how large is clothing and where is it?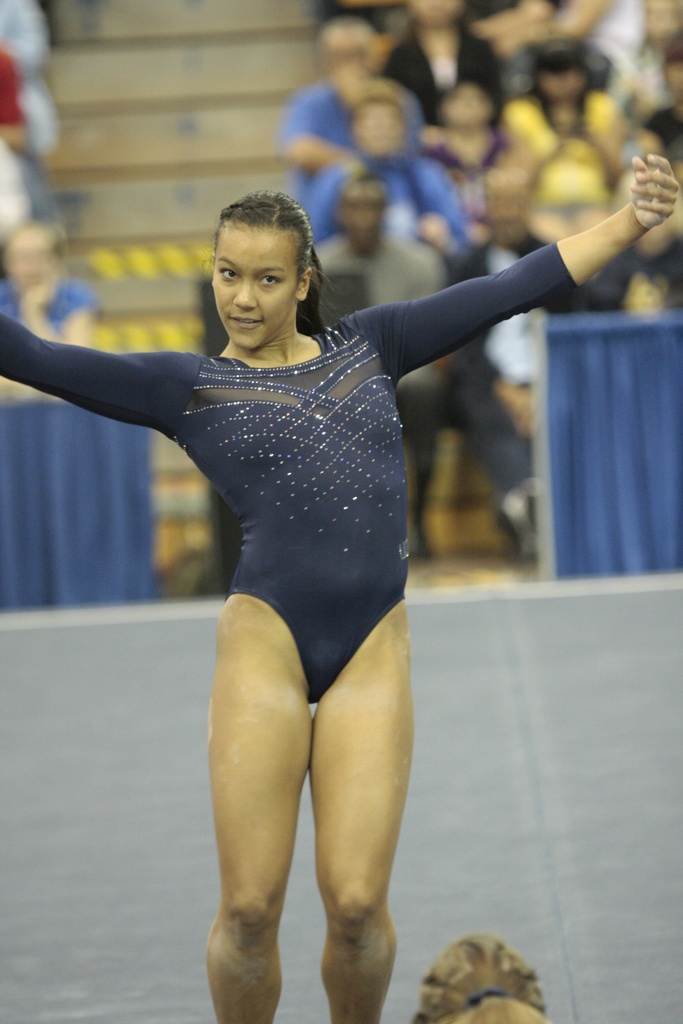
Bounding box: x1=308 y1=211 x2=447 y2=527.
